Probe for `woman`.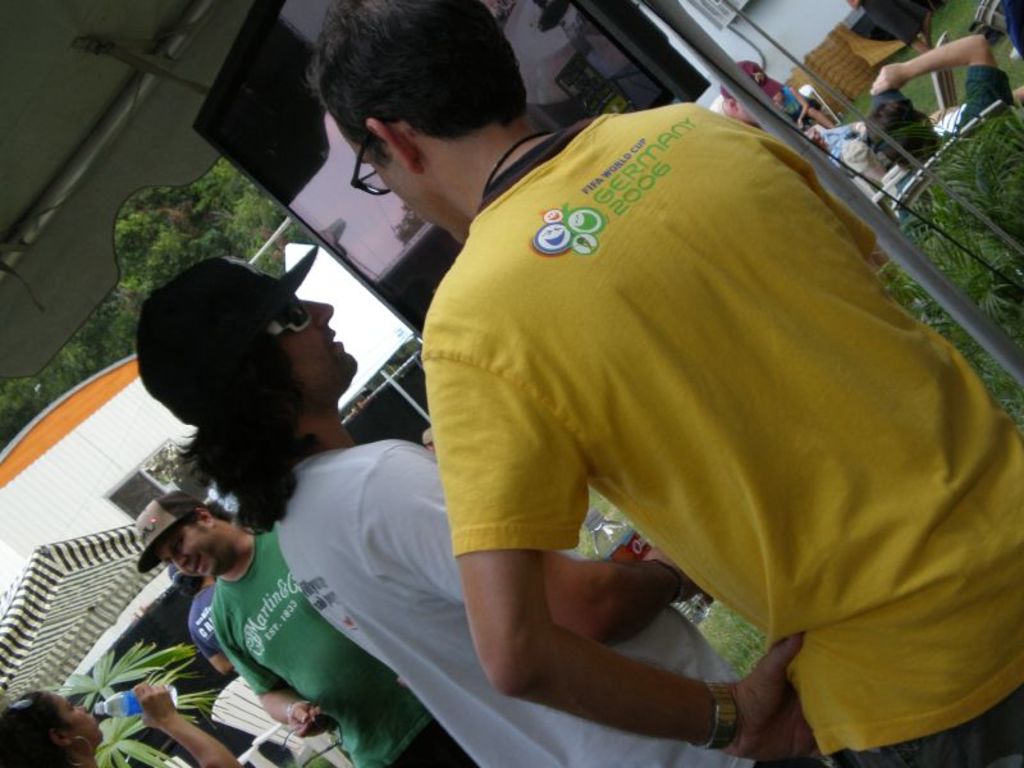
Probe result: [left=0, top=680, right=250, bottom=767].
